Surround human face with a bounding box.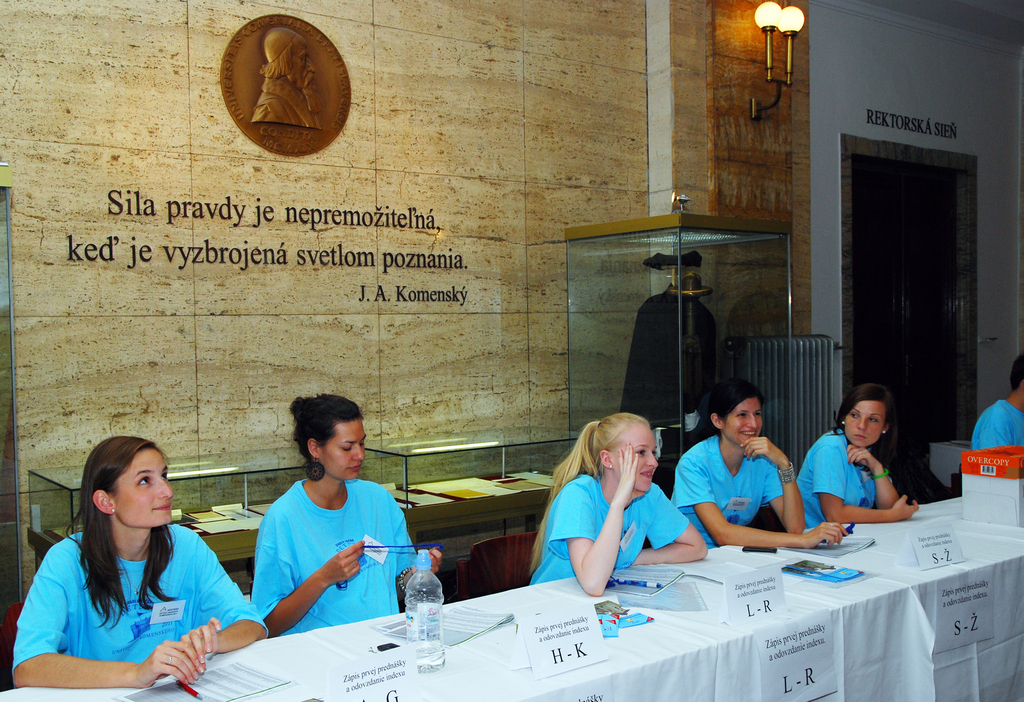
x1=118 y1=447 x2=174 y2=529.
